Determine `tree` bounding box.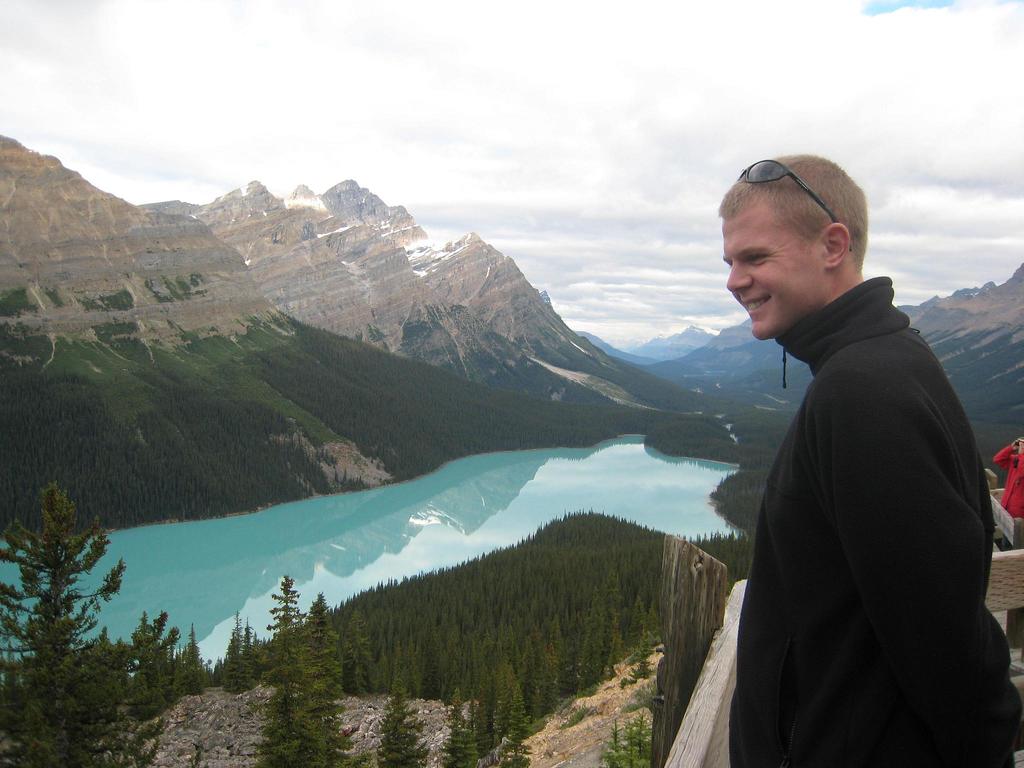
Determined: [602, 720, 632, 767].
